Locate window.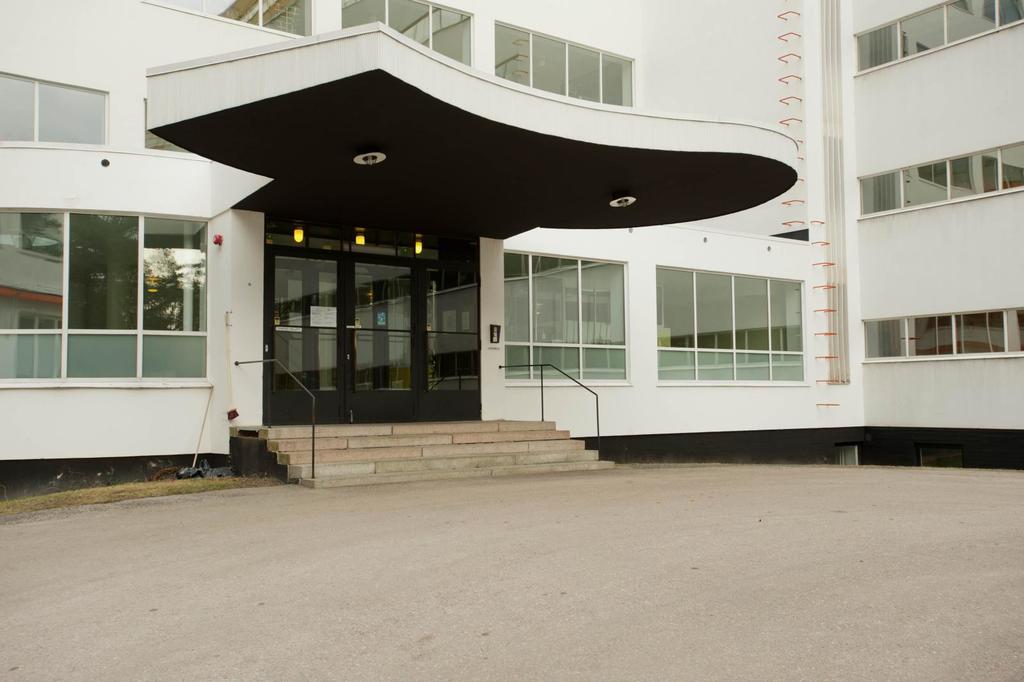
Bounding box: detection(0, 72, 106, 147).
